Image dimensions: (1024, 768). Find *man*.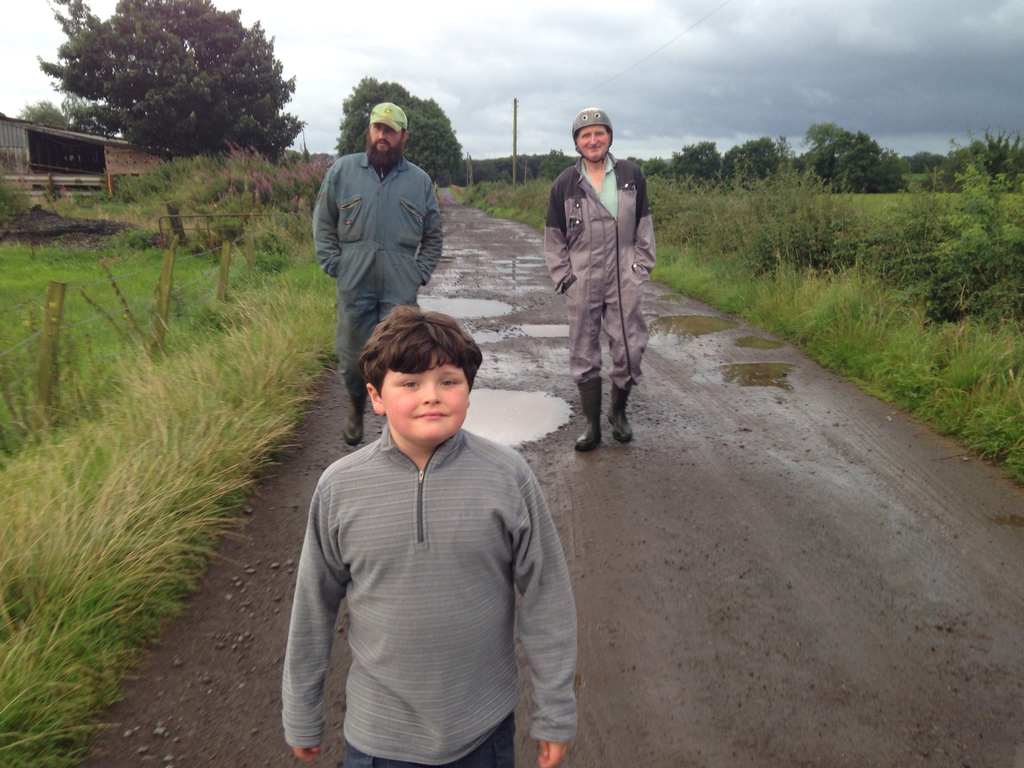
<bbox>310, 100, 445, 445</bbox>.
